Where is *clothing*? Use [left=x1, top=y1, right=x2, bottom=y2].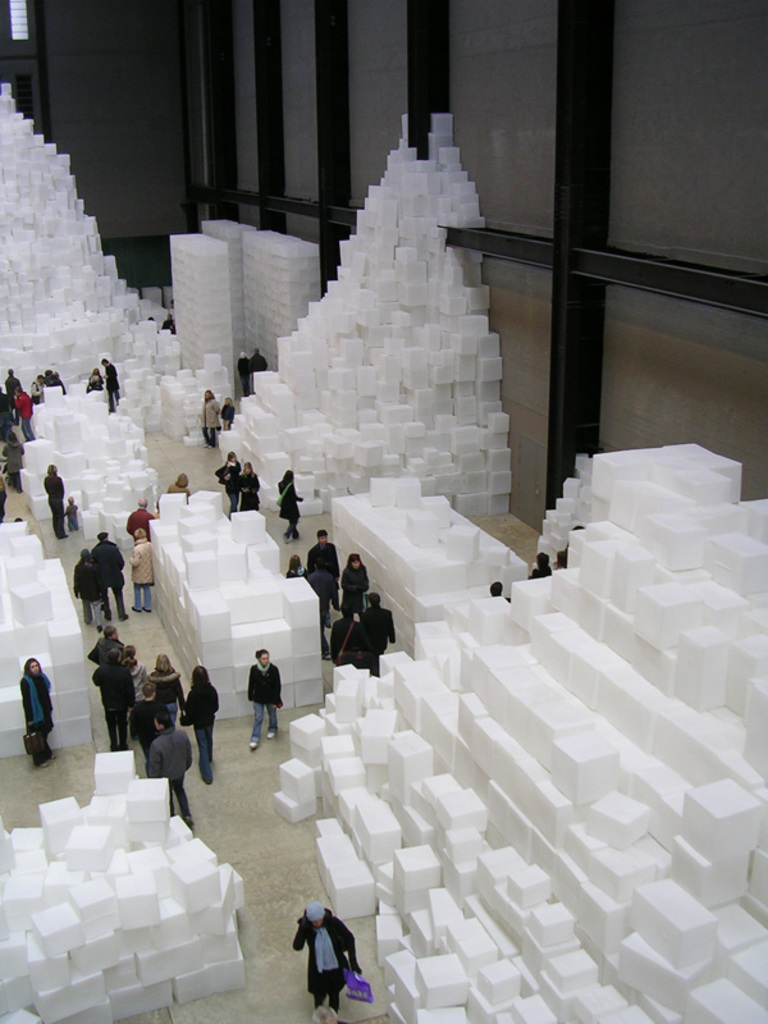
[left=93, top=648, right=131, bottom=751].
